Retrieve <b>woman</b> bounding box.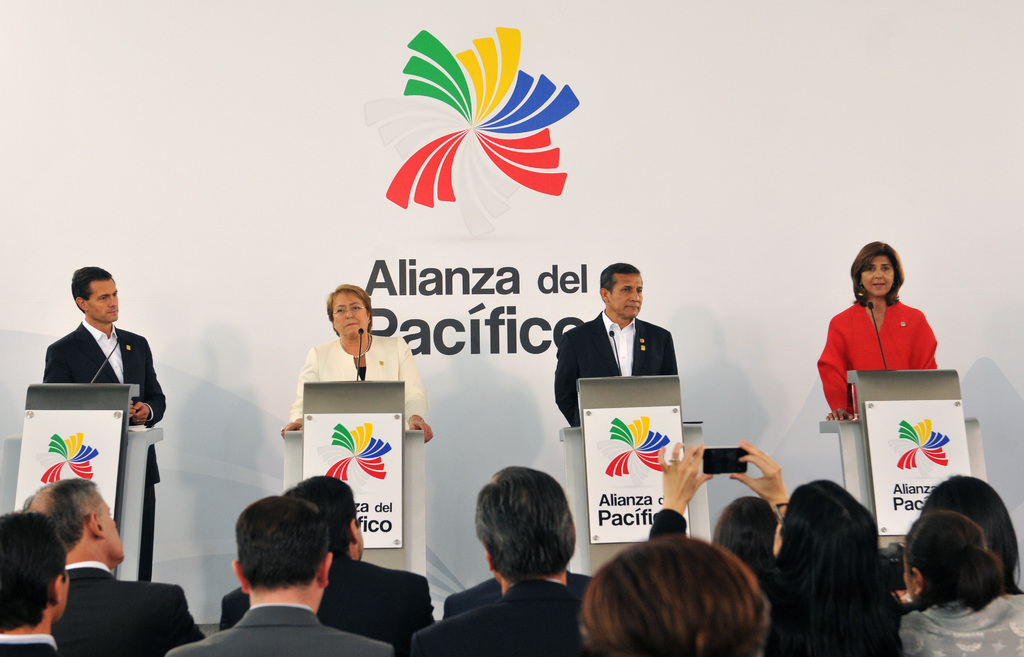
Bounding box: pyautogui.locateOnScreen(813, 243, 951, 428).
